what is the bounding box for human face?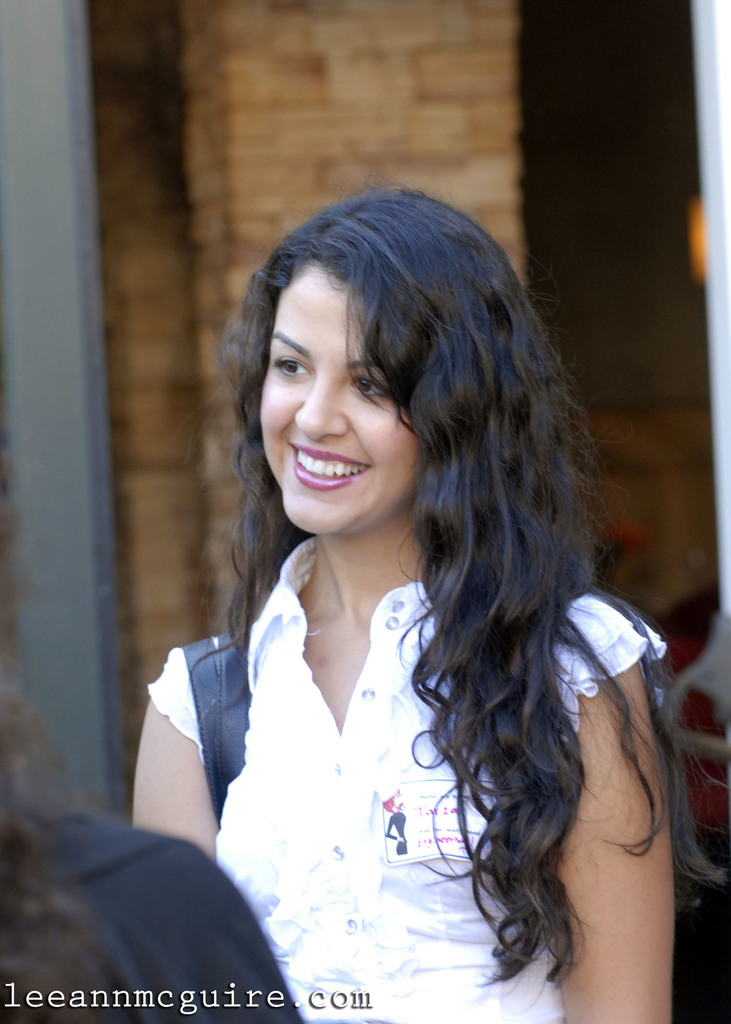
{"left": 258, "top": 267, "right": 415, "bottom": 534}.
